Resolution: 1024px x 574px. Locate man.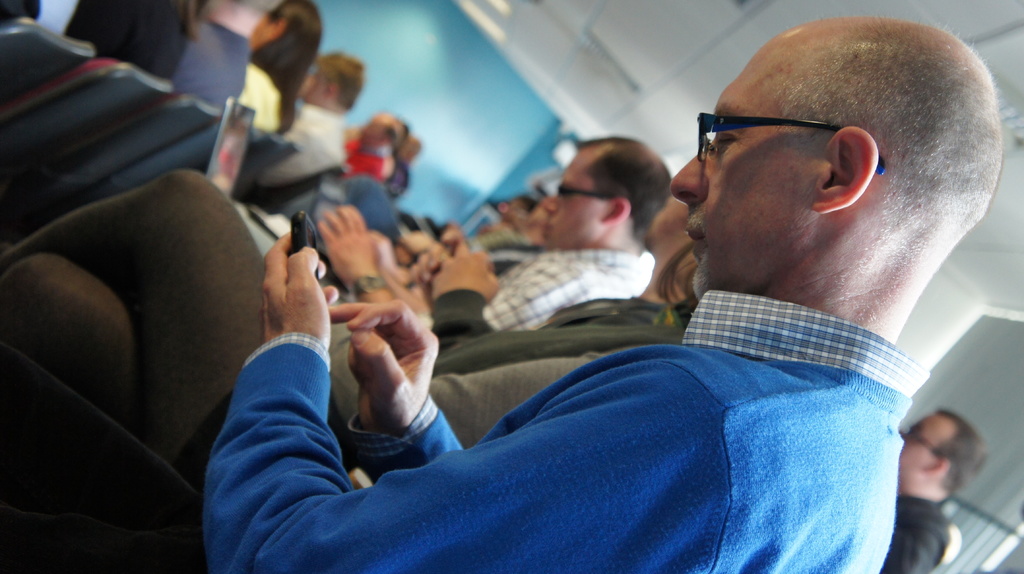
select_region(885, 405, 988, 573).
